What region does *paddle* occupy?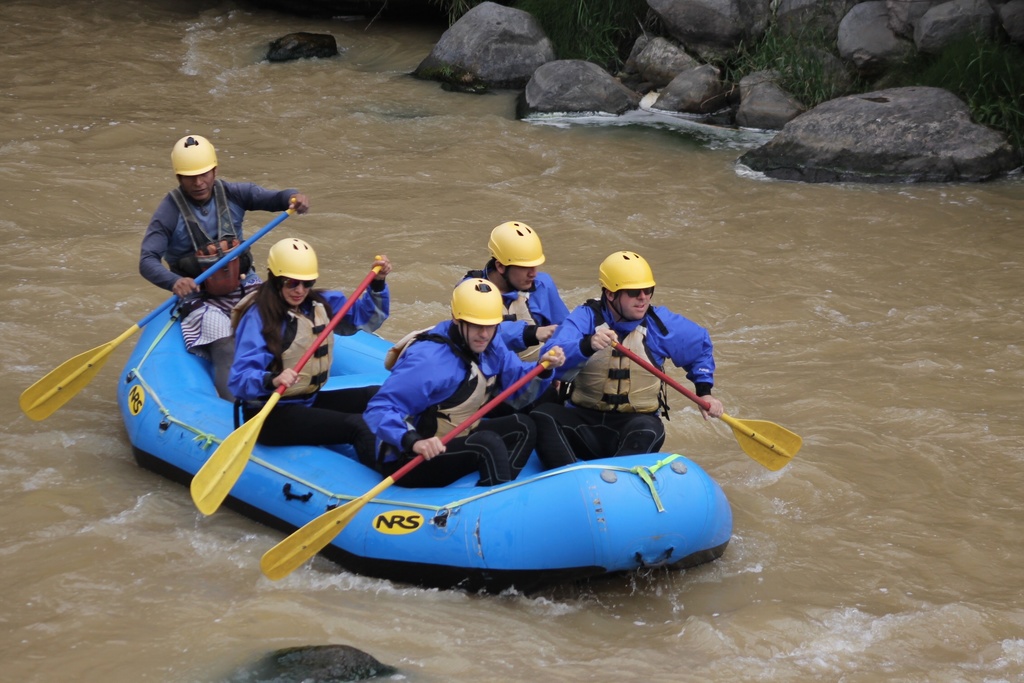
region(257, 349, 551, 581).
